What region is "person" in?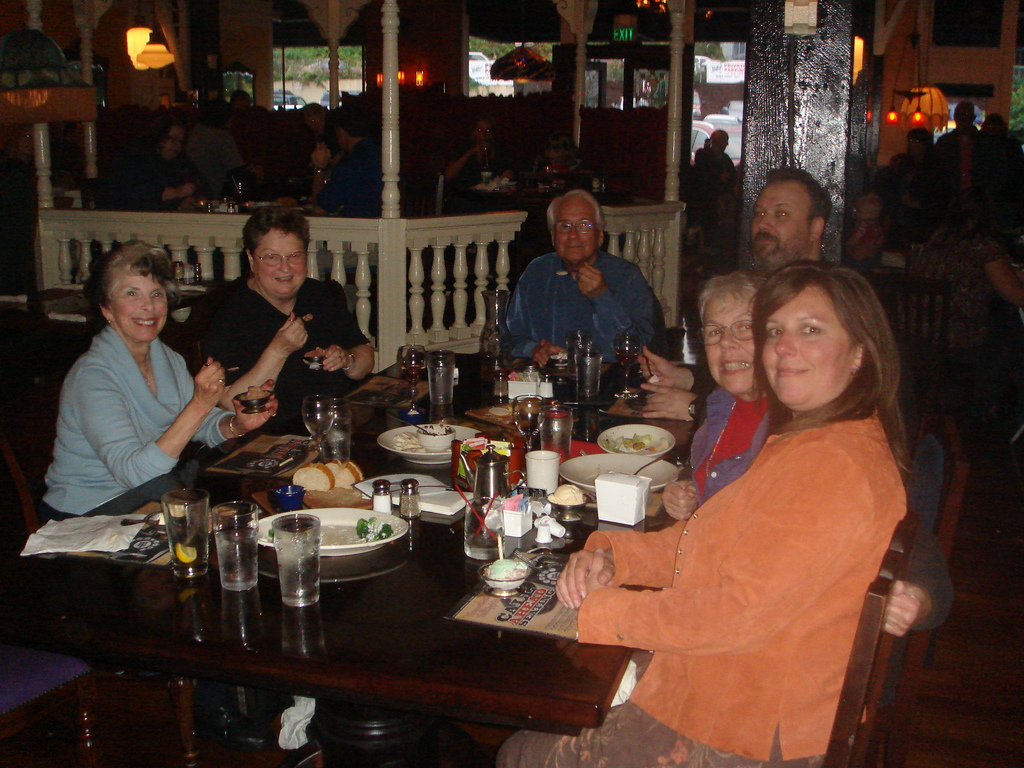
<bbox>440, 110, 522, 189</bbox>.
